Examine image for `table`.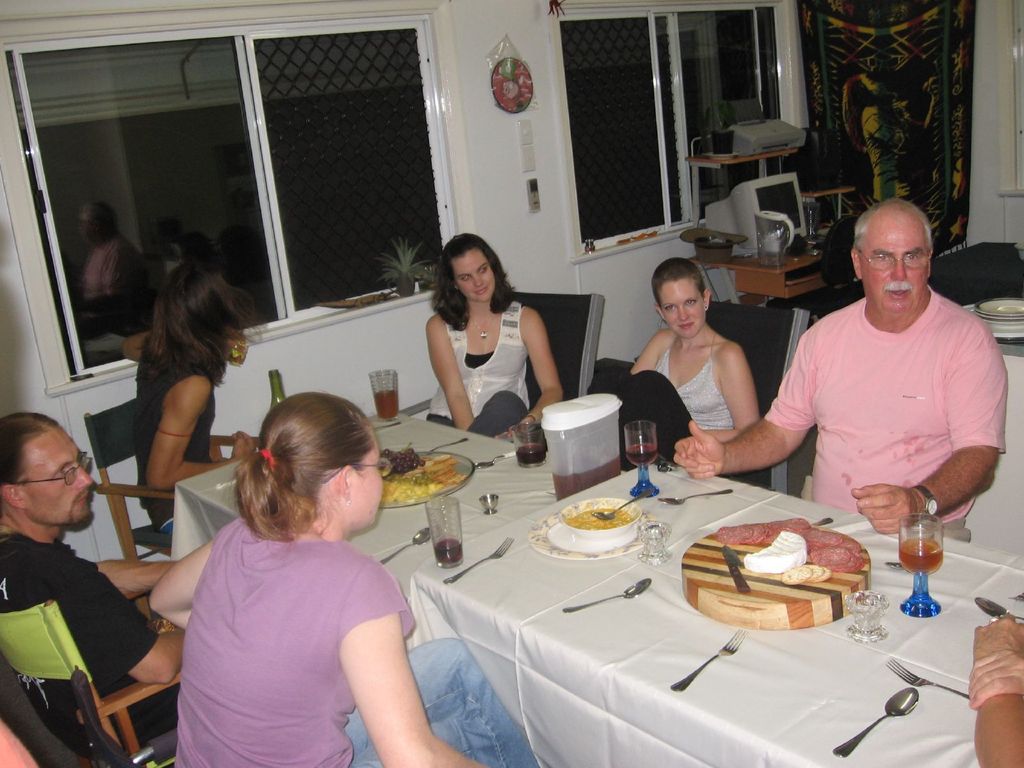
Examination result: [165, 404, 632, 564].
